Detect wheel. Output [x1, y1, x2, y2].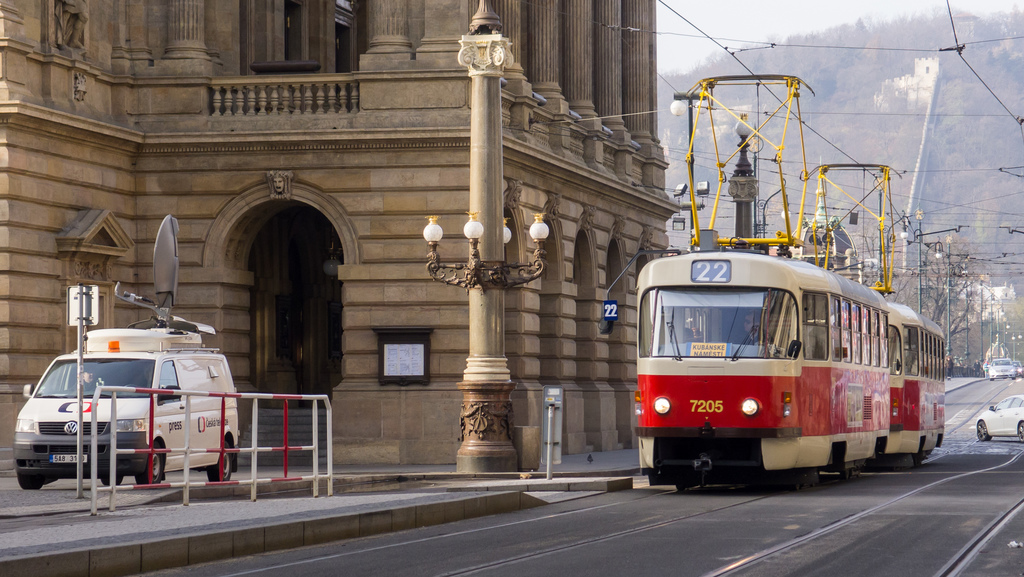
[1011, 377, 1016, 380].
